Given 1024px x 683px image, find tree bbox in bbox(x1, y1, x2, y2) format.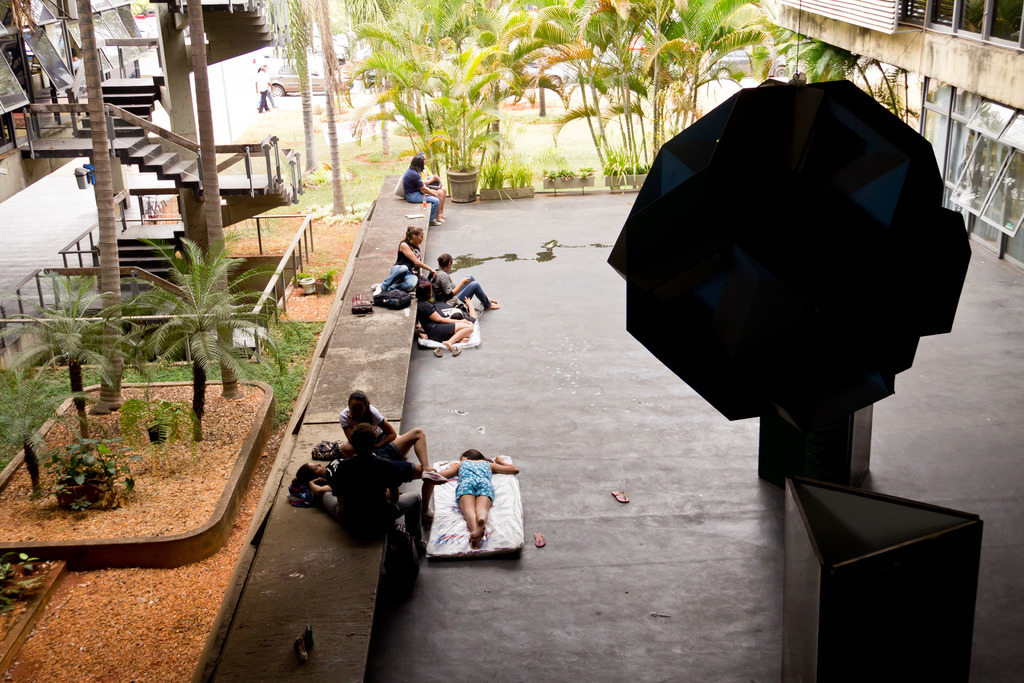
bbox(282, 0, 406, 215).
